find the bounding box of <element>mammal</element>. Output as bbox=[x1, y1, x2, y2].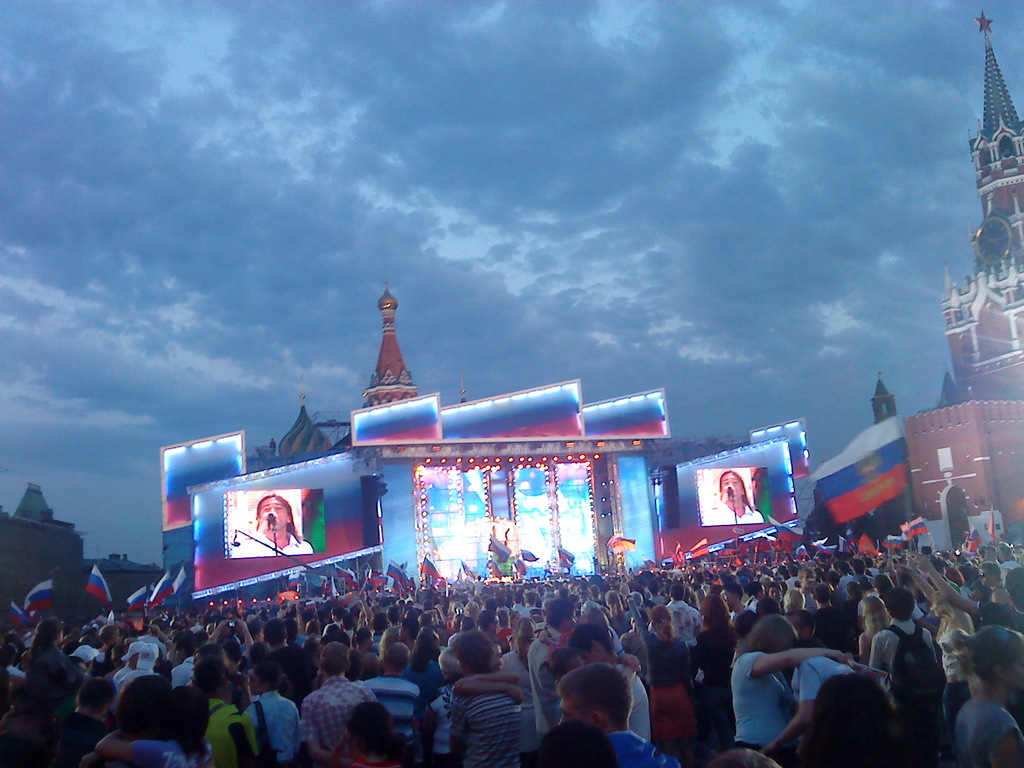
bbox=[232, 492, 314, 557].
